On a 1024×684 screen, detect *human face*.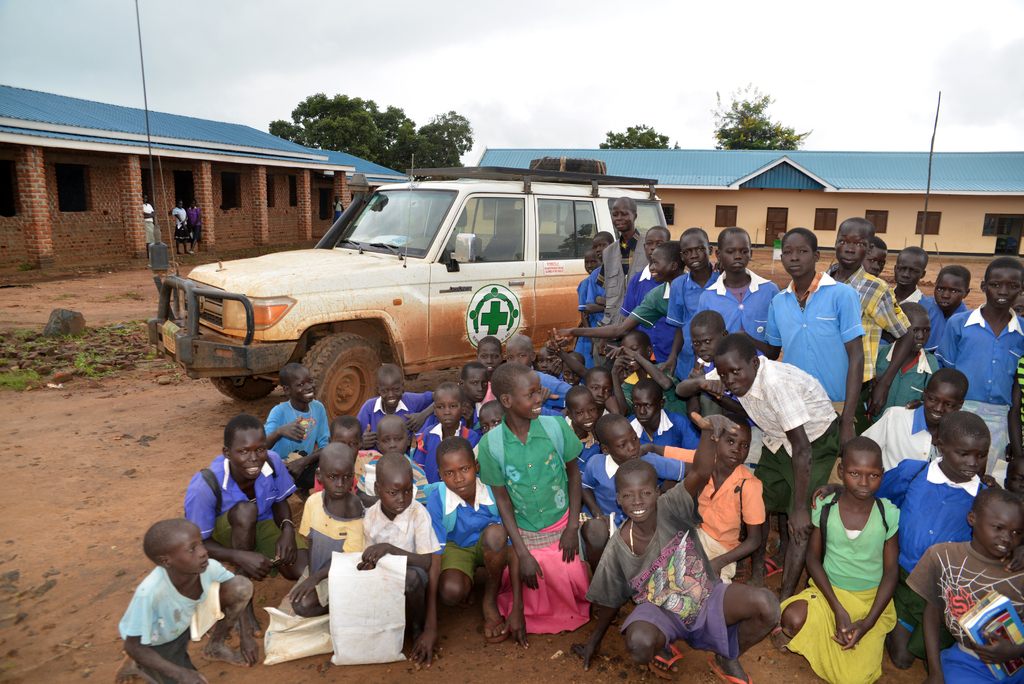
710 347 760 401.
